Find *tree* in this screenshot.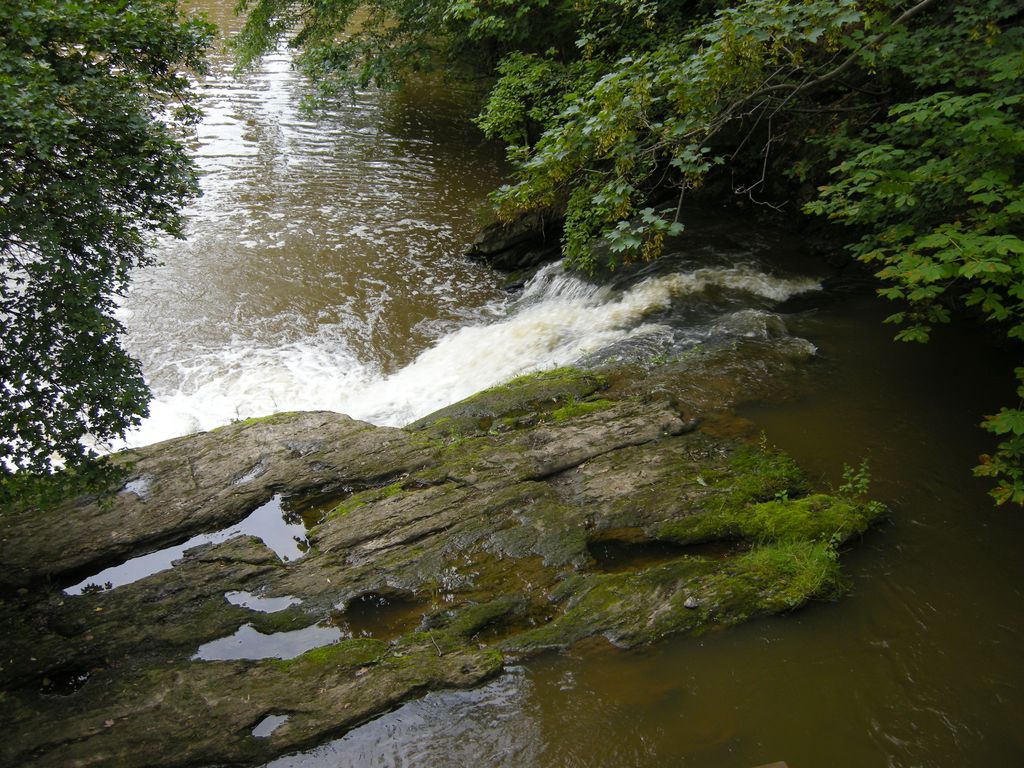
The bounding box for *tree* is rect(810, 10, 1023, 337).
